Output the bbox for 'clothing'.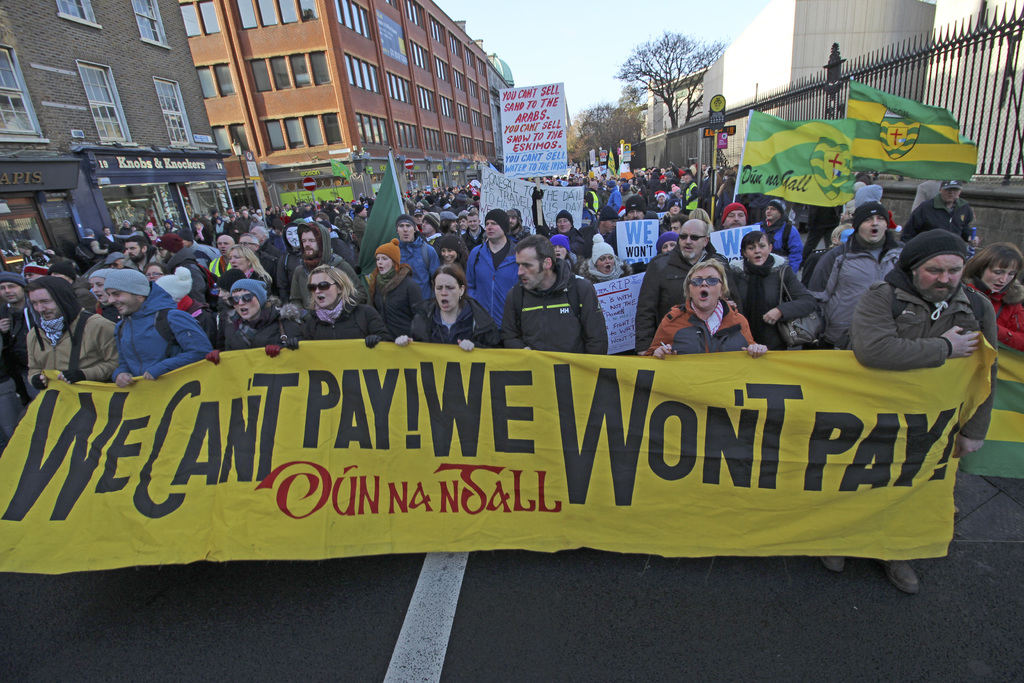
left=463, top=227, right=483, bottom=252.
